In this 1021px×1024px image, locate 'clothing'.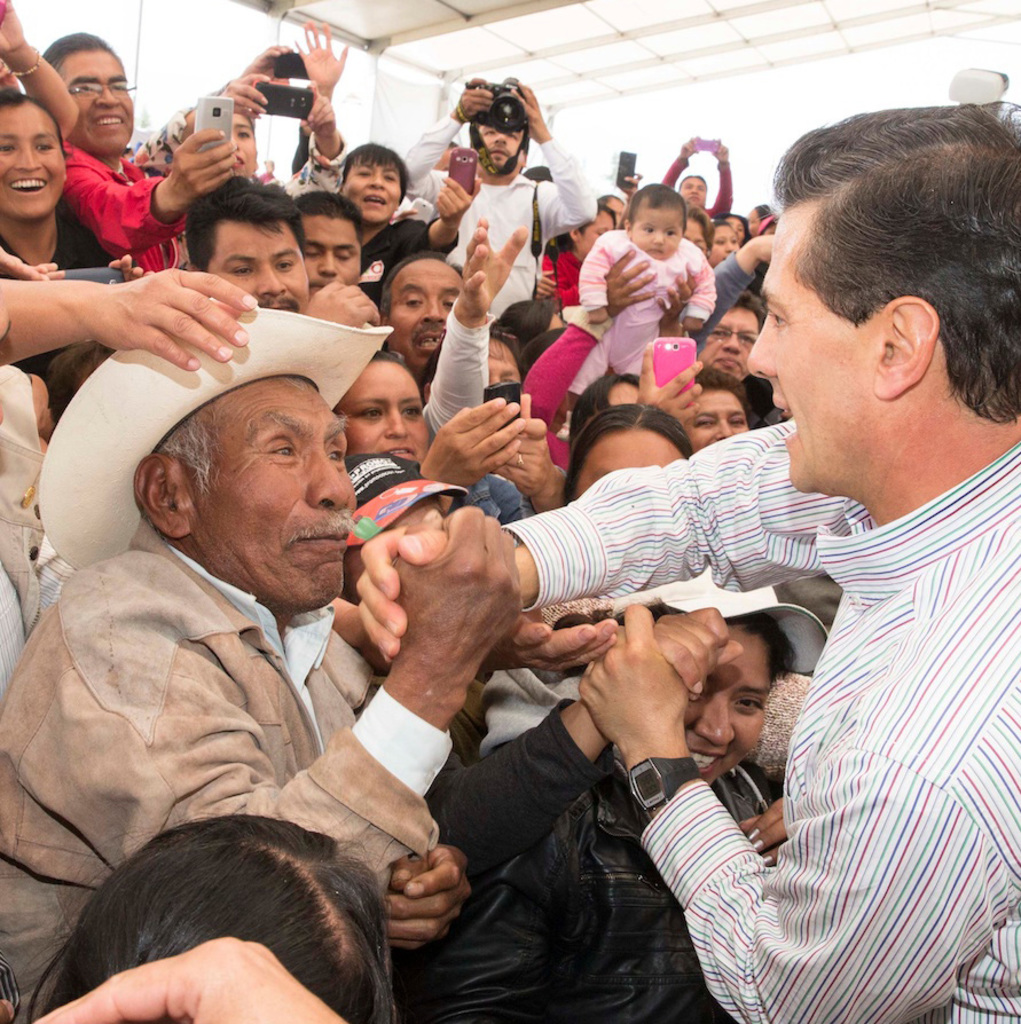
Bounding box: (x1=536, y1=395, x2=981, y2=1013).
